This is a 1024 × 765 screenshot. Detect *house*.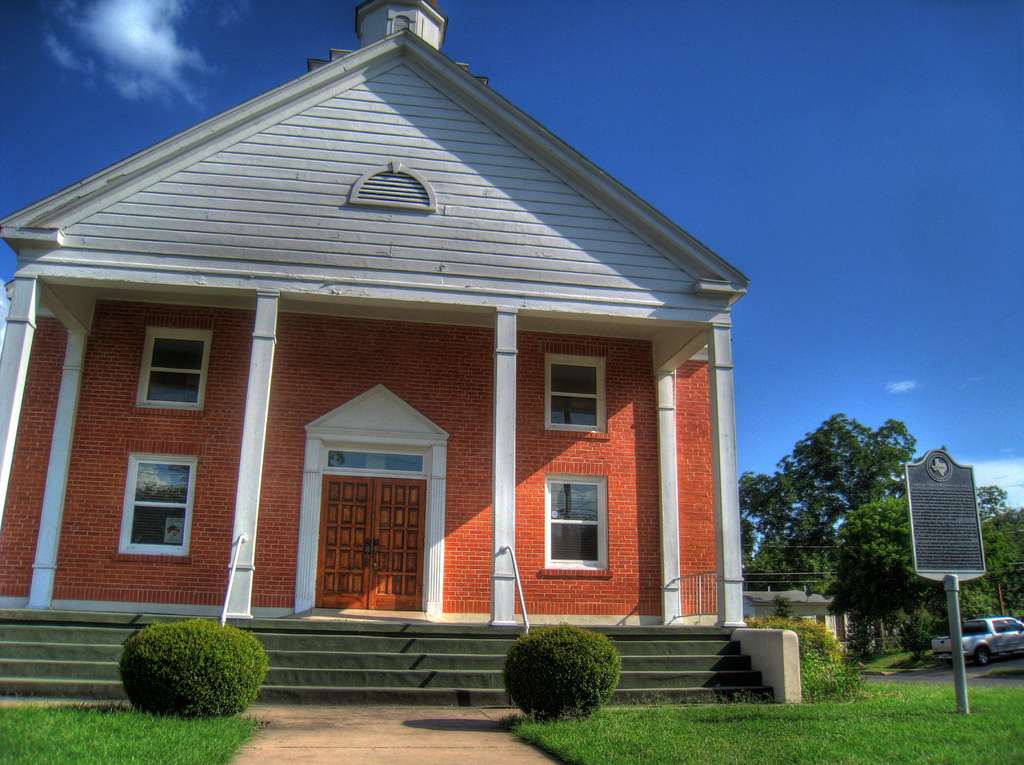
select_region(741, 586, 886, 662).
